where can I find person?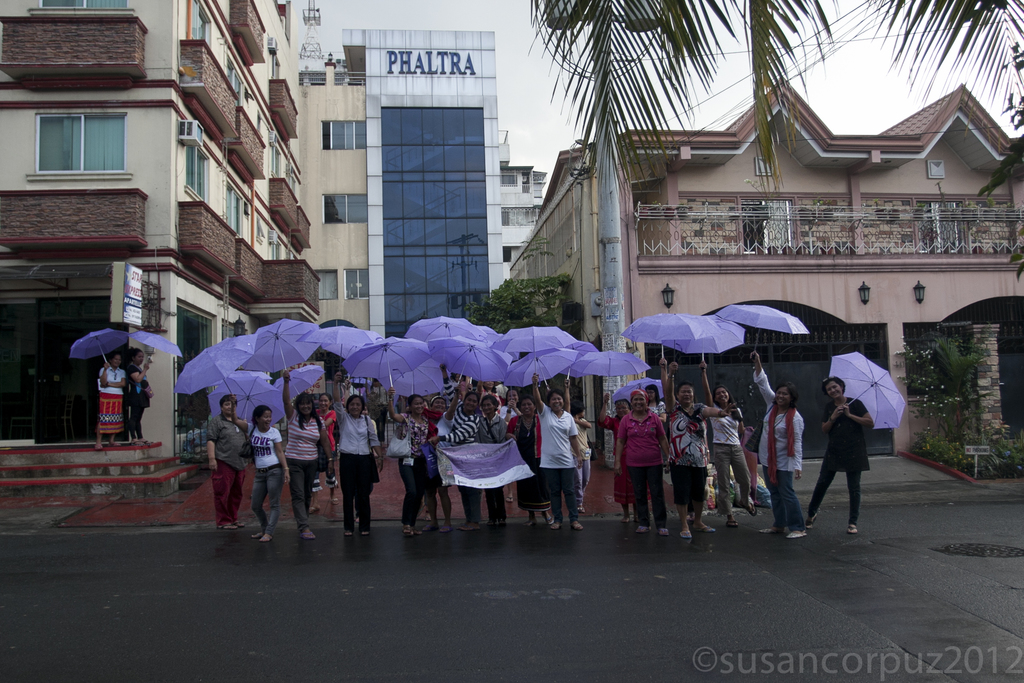
You can find it at <region>595, 391, 641, 528</region>.
